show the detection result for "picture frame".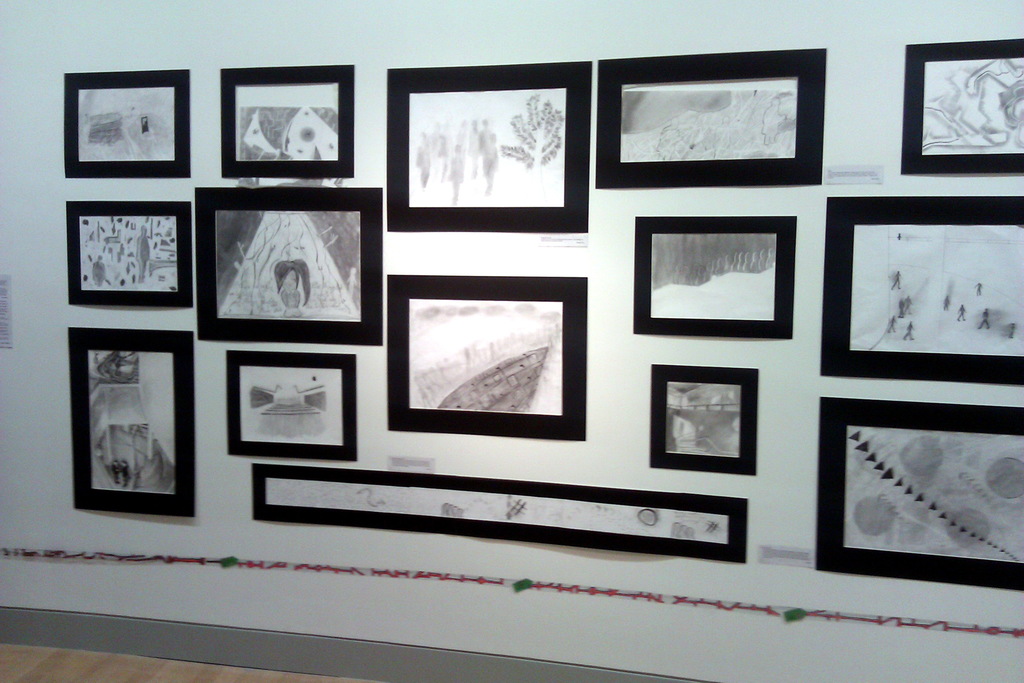
x1=249, y1=466, x2=749, y2=567.
